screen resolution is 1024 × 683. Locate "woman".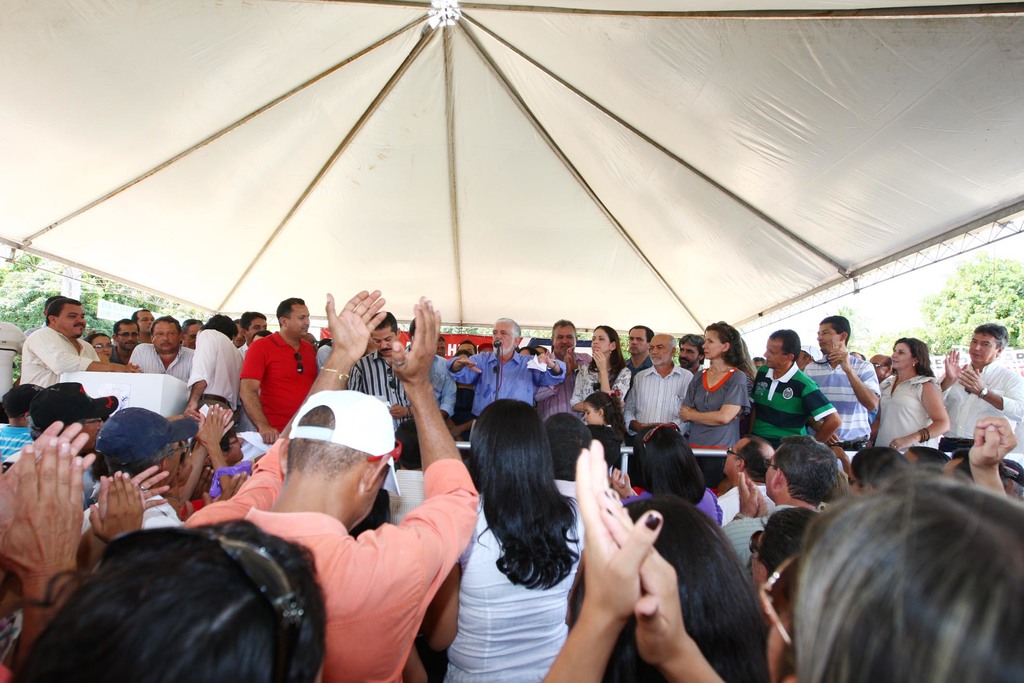
locate(84, 334, 113, 363).
